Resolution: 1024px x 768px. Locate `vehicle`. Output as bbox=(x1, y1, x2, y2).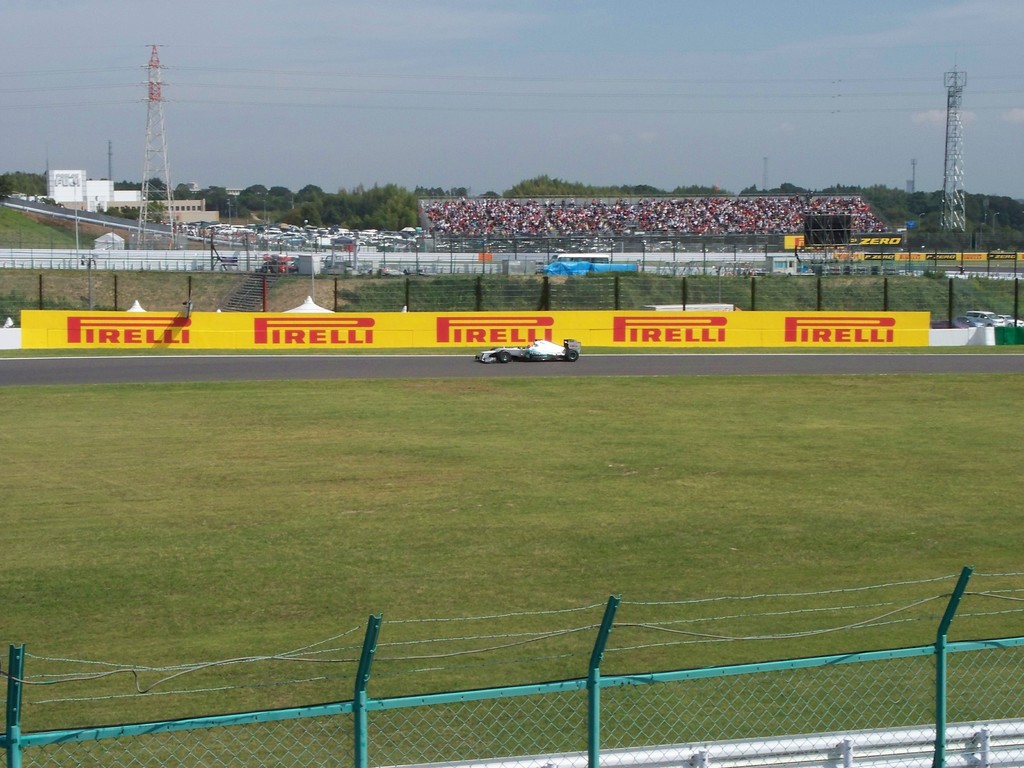
bbox=(1002, 312, 1023, 331).
